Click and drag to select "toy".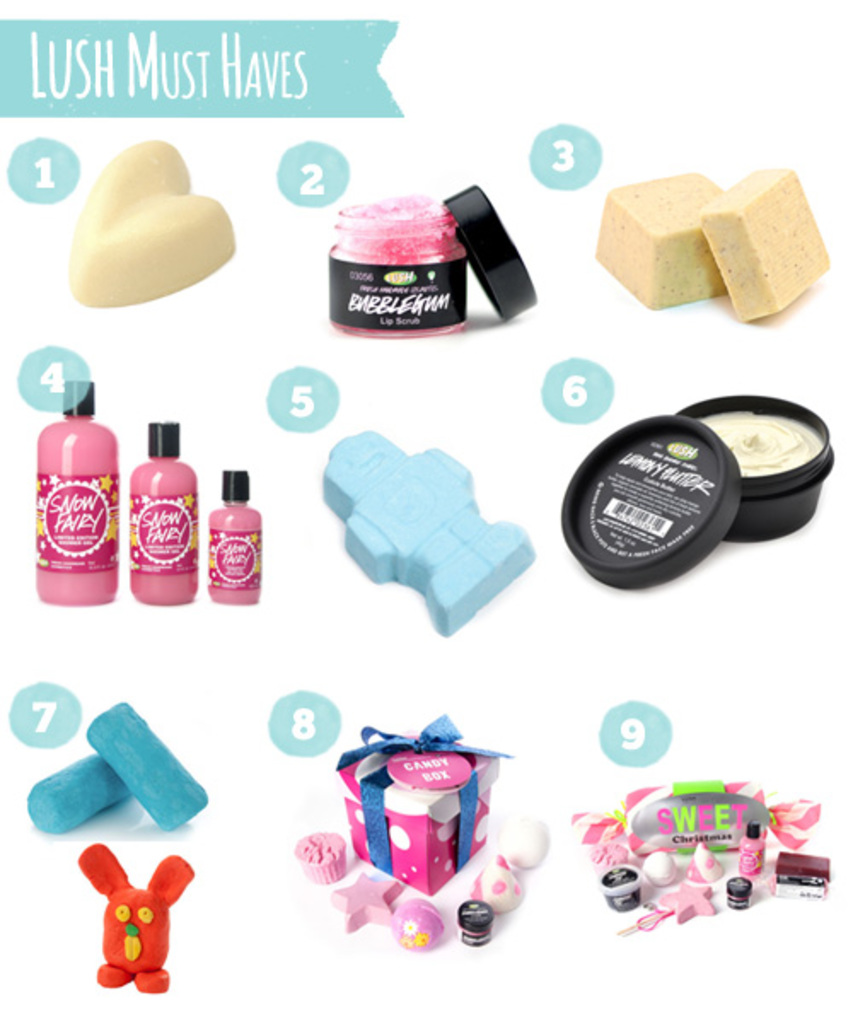
Selection: <bbox>590, 167, 732, 307</bbox>.
